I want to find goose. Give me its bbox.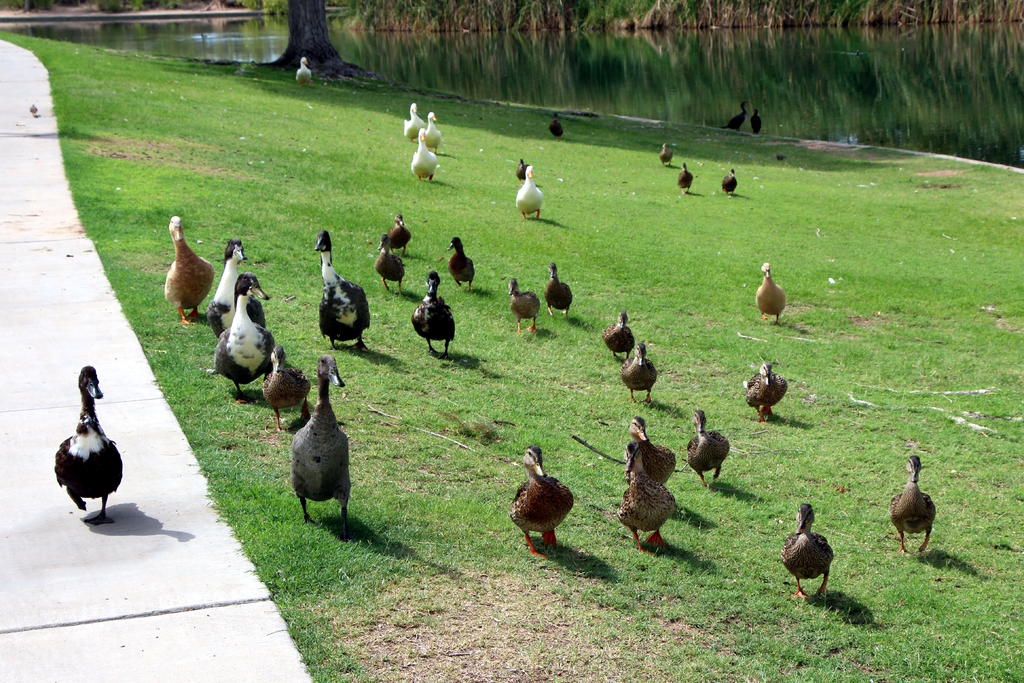
bbox(543, 262, 572, 316).
